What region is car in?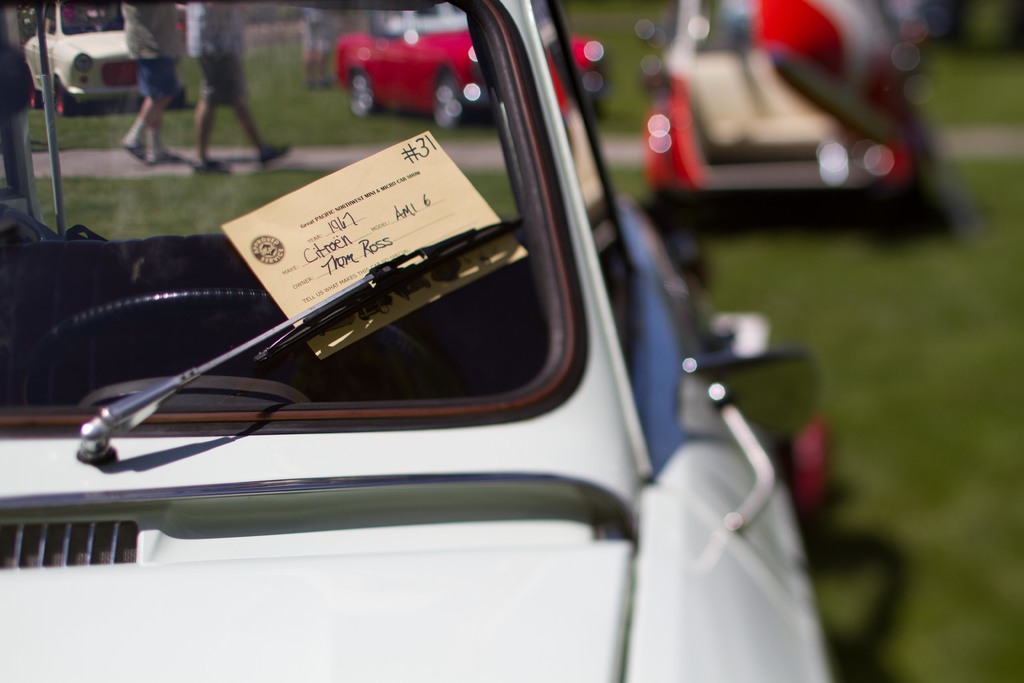
region(1, 0, 836, 682).
